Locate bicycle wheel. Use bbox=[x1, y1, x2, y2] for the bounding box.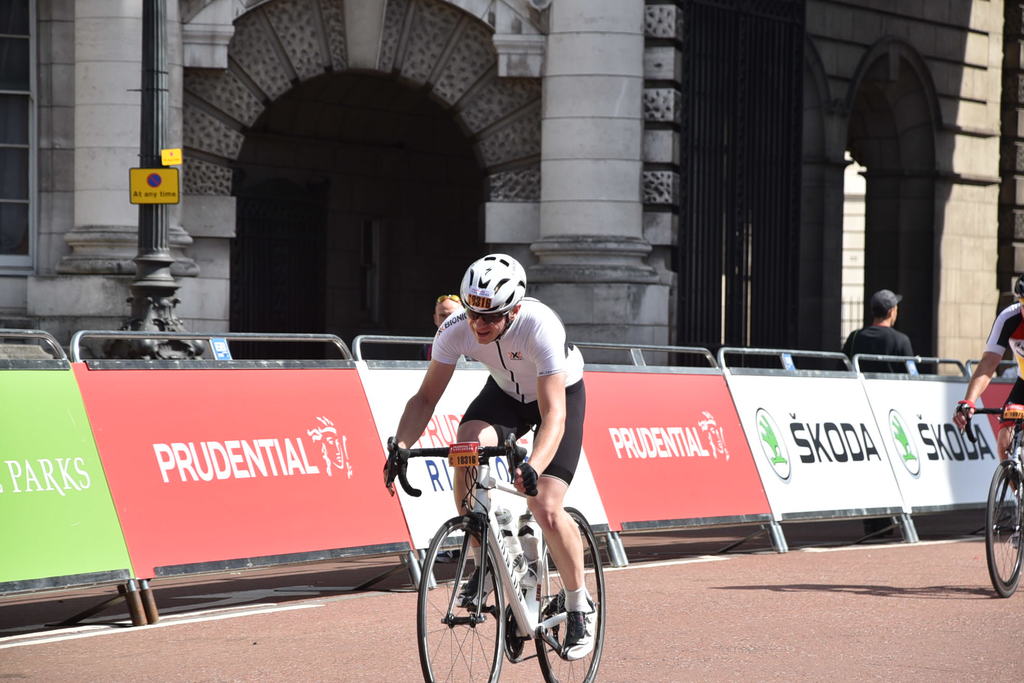
bbox=[531, 504, 612, 682].
